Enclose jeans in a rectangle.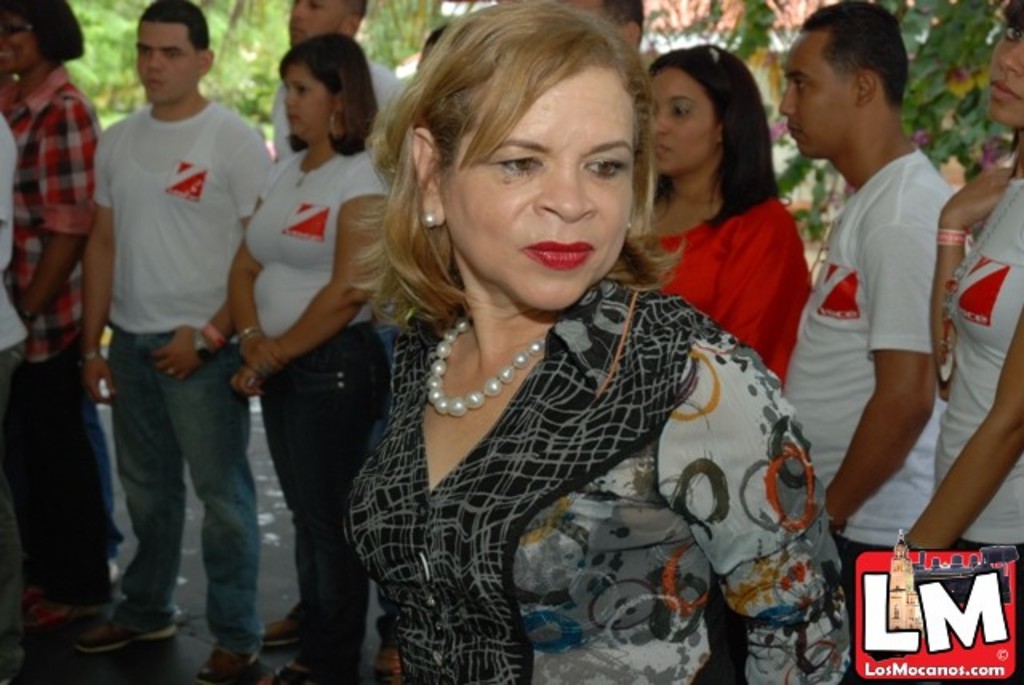
l=0, t=347, r=114, b=613.
